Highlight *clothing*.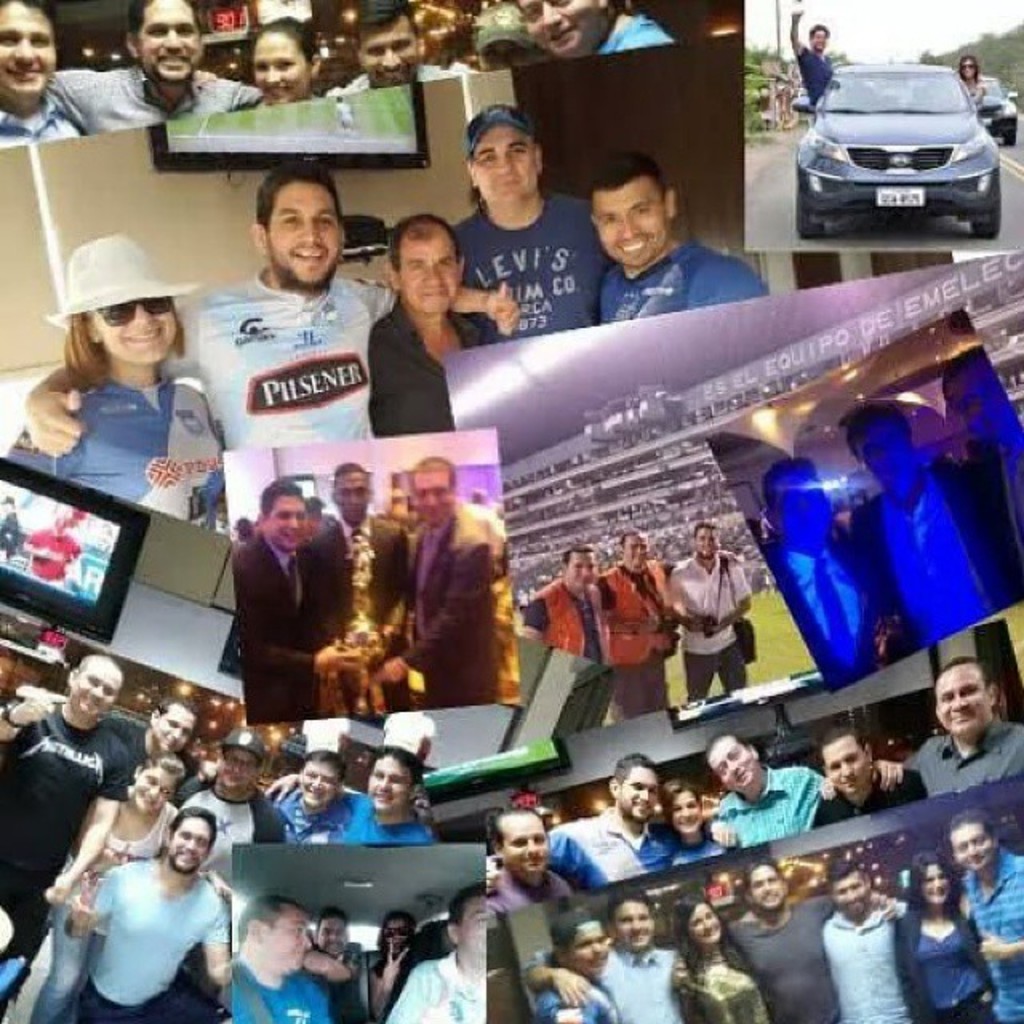
Highlighted region: 544/808/658/891.
